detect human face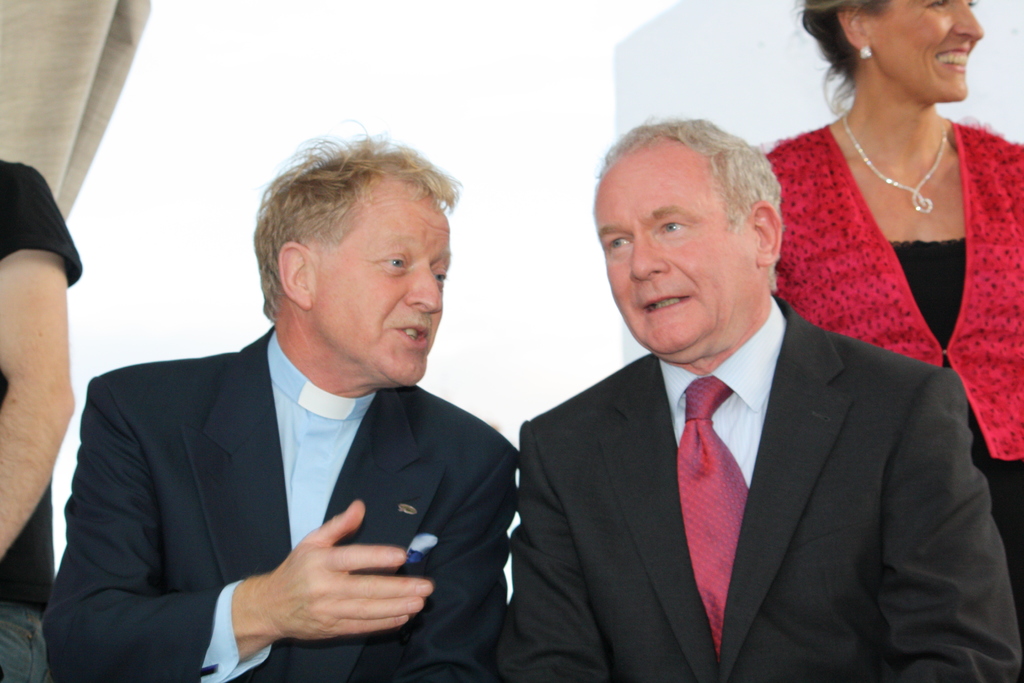
box=[594, 138, 756, 356]
